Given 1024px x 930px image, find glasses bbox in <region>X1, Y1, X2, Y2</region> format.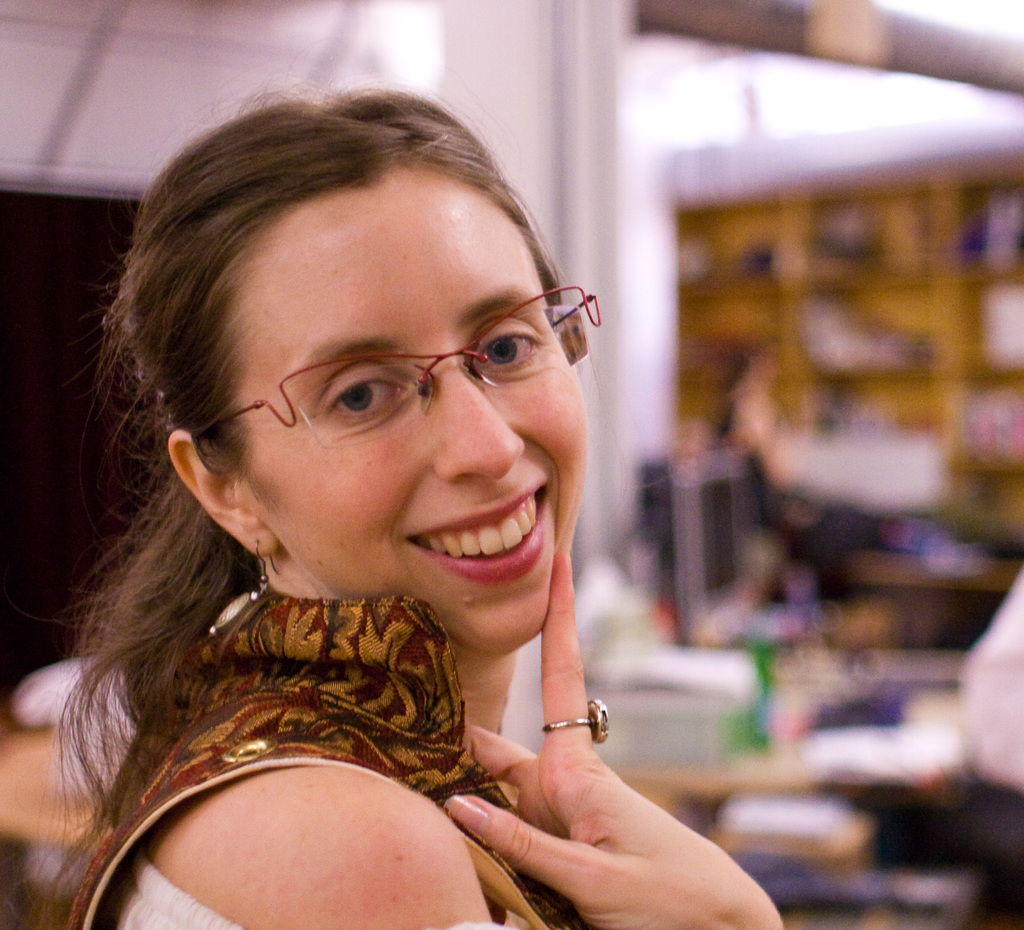
<region>233, 297, 590, 430</region>.
